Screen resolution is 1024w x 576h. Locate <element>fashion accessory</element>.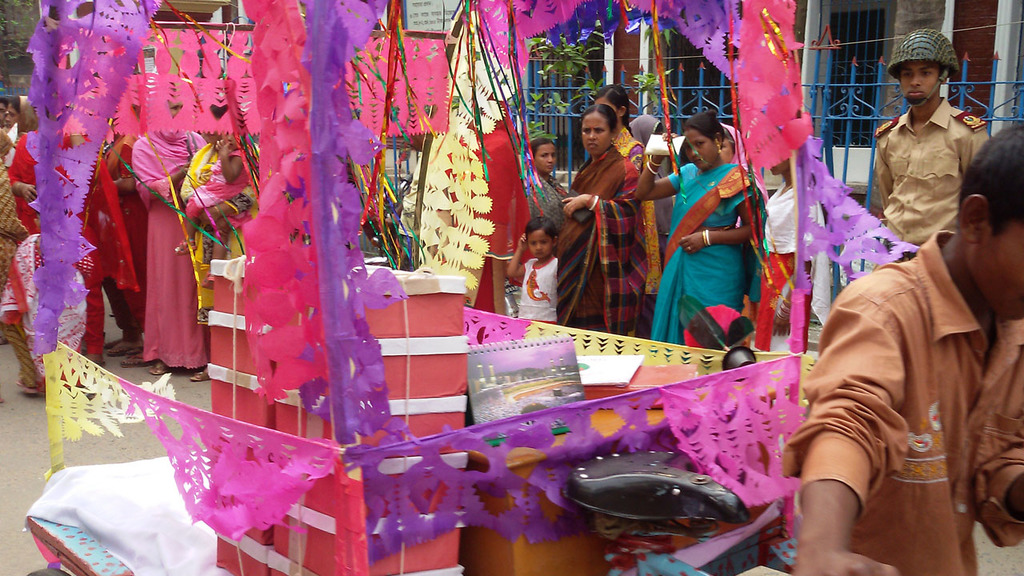
BBox(212, 203, 222, 222).
